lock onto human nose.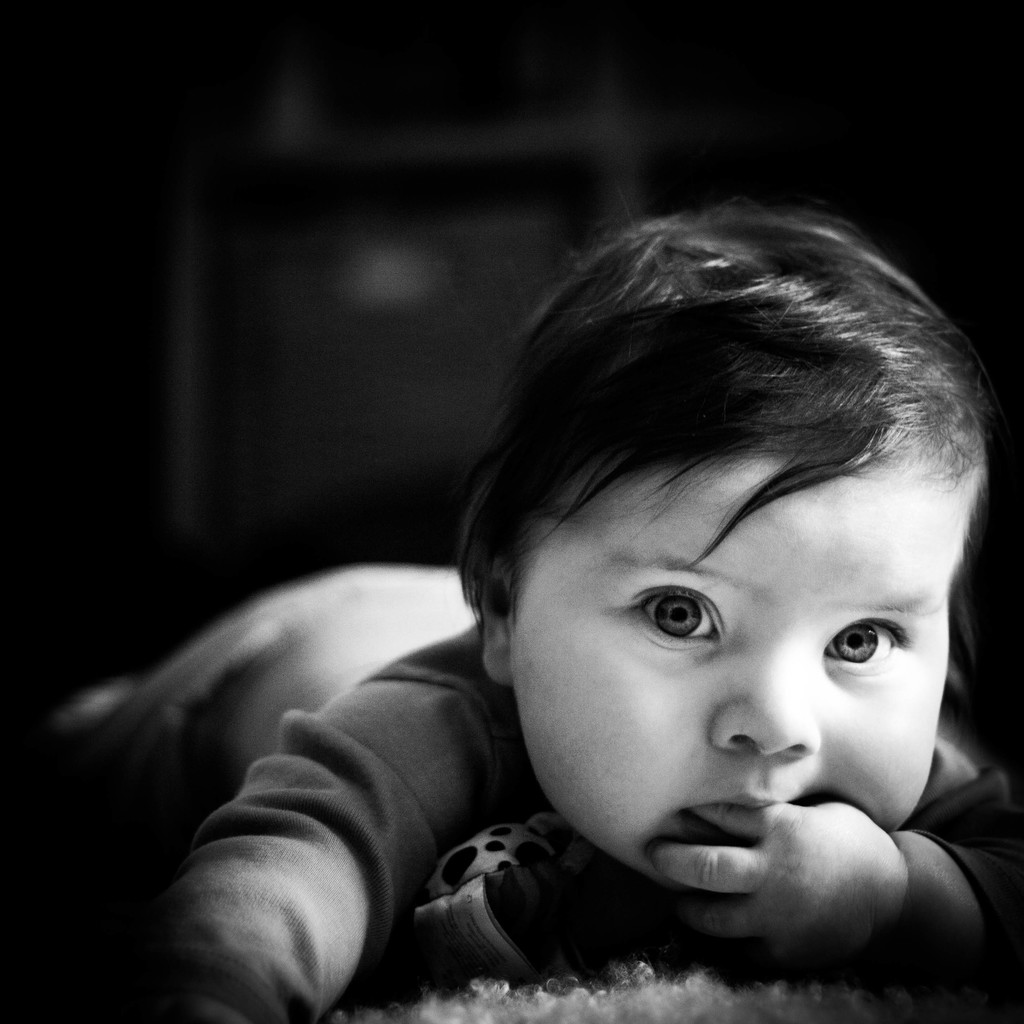
Locked: x1=705, y1=650, x2=819, y2=757.
